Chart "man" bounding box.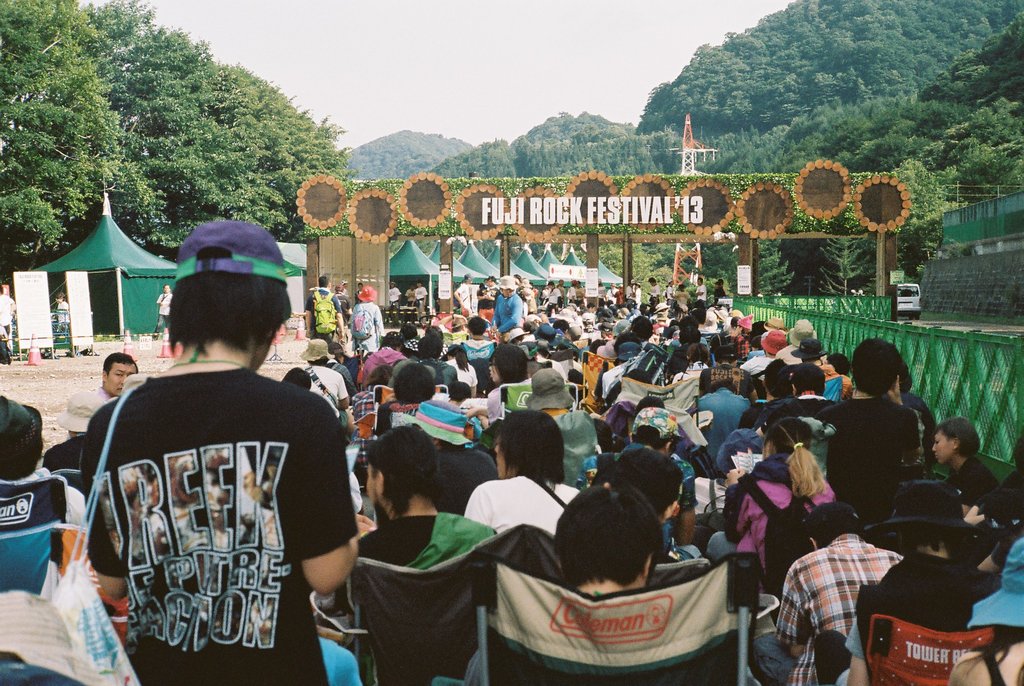
Charted: rect(63, 348, 139, 434).
